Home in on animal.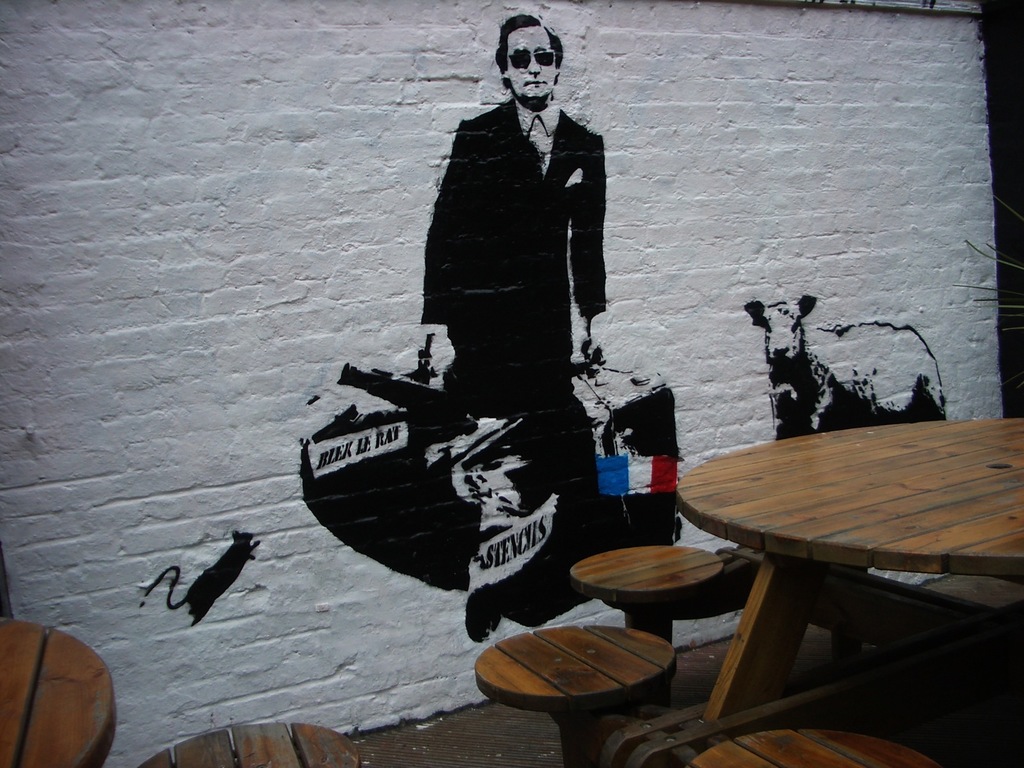
Homed in at Rect(739, 290, 952, 444).
